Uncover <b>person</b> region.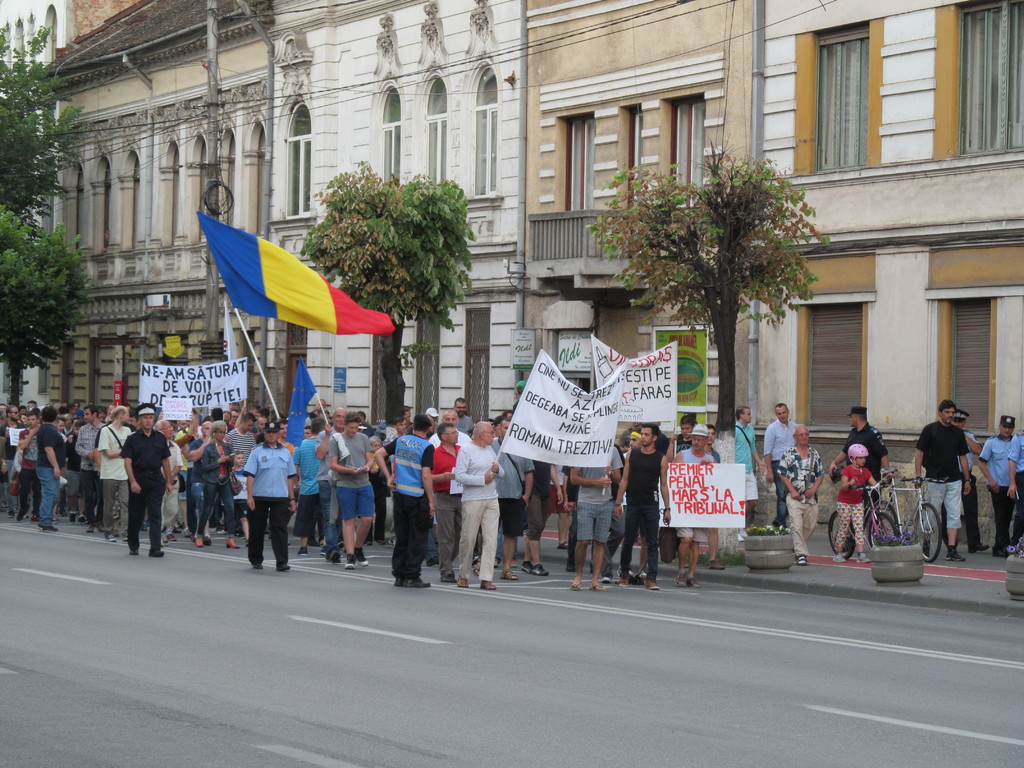
Uncovered: bbox(835, 402, 888, 509).
